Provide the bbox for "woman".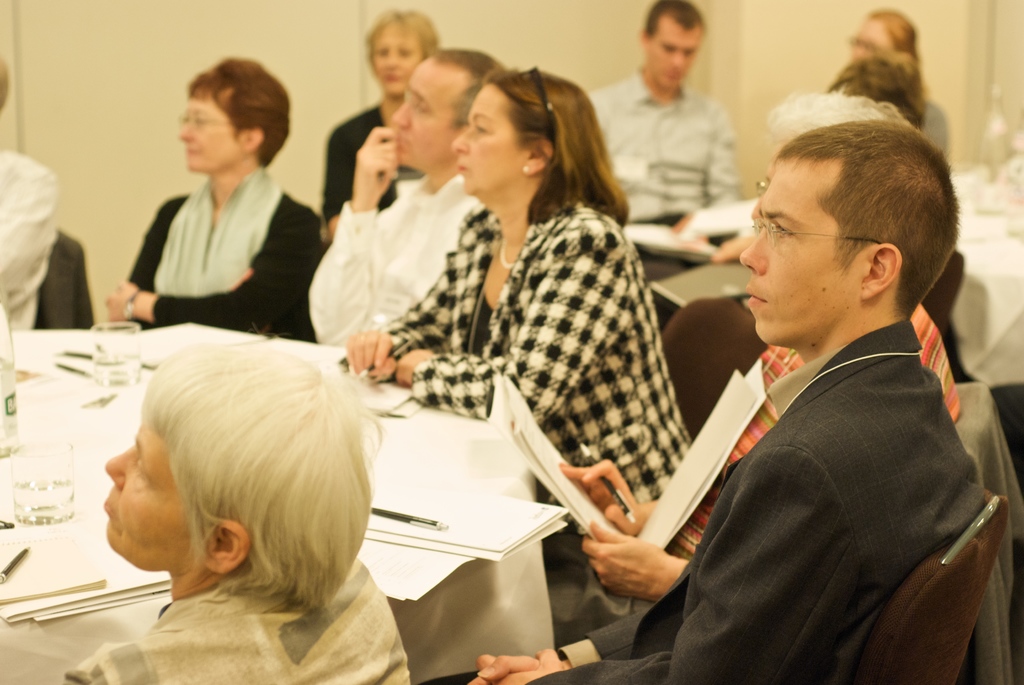
x1=372 y1=52 x2=668 y2=532.
